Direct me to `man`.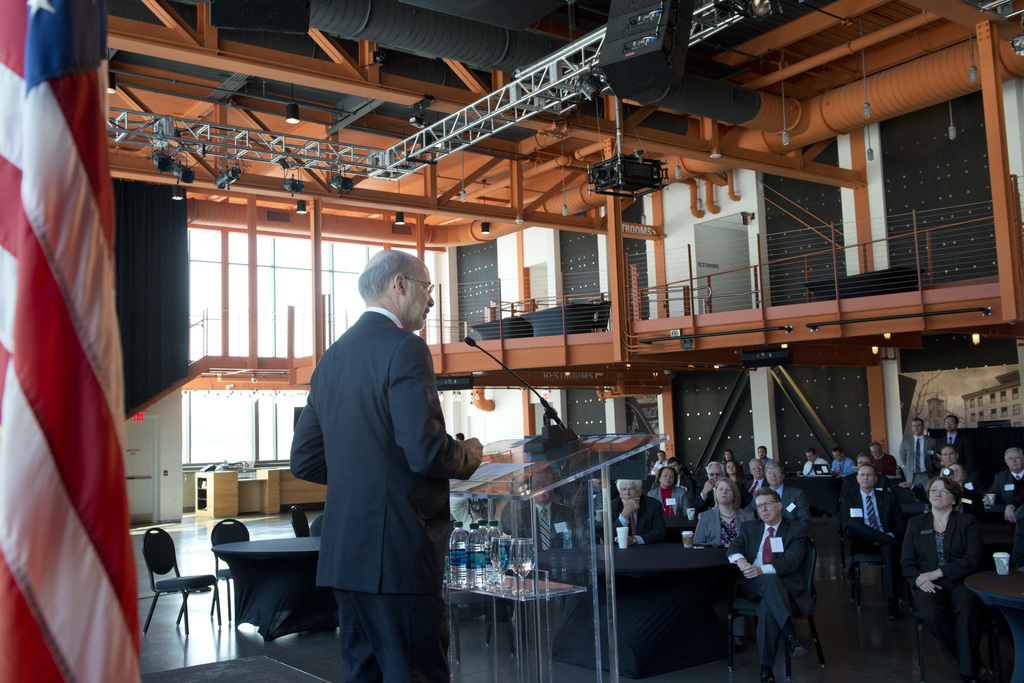
Direction: 993, 440, 1023, 536.
